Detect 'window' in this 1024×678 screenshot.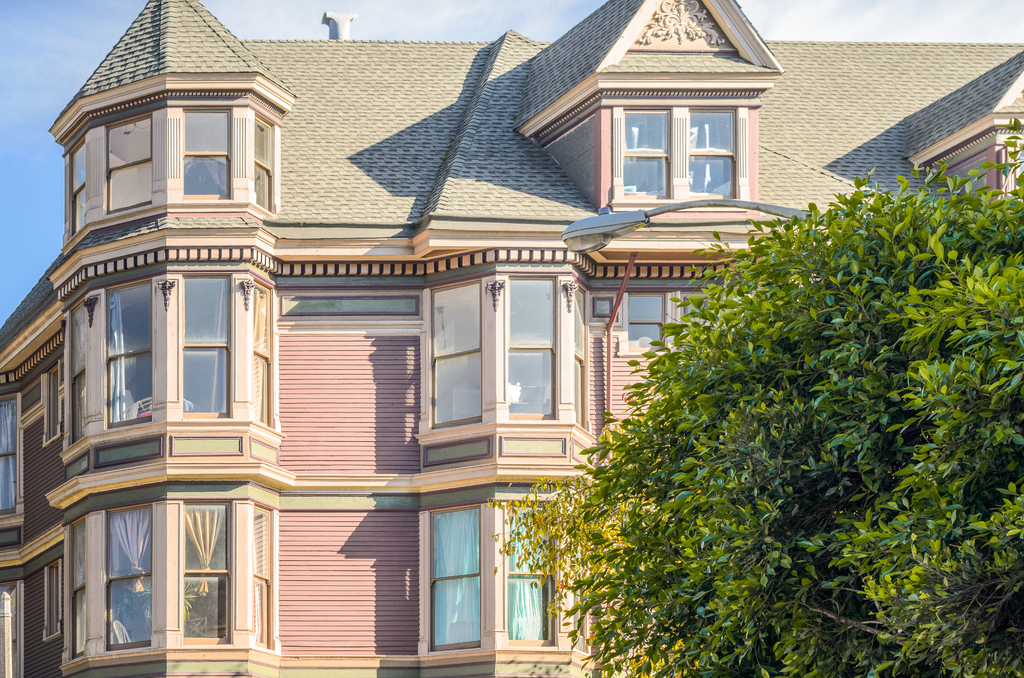
Detection: left=182, top=501, right=232, bottom=648.
